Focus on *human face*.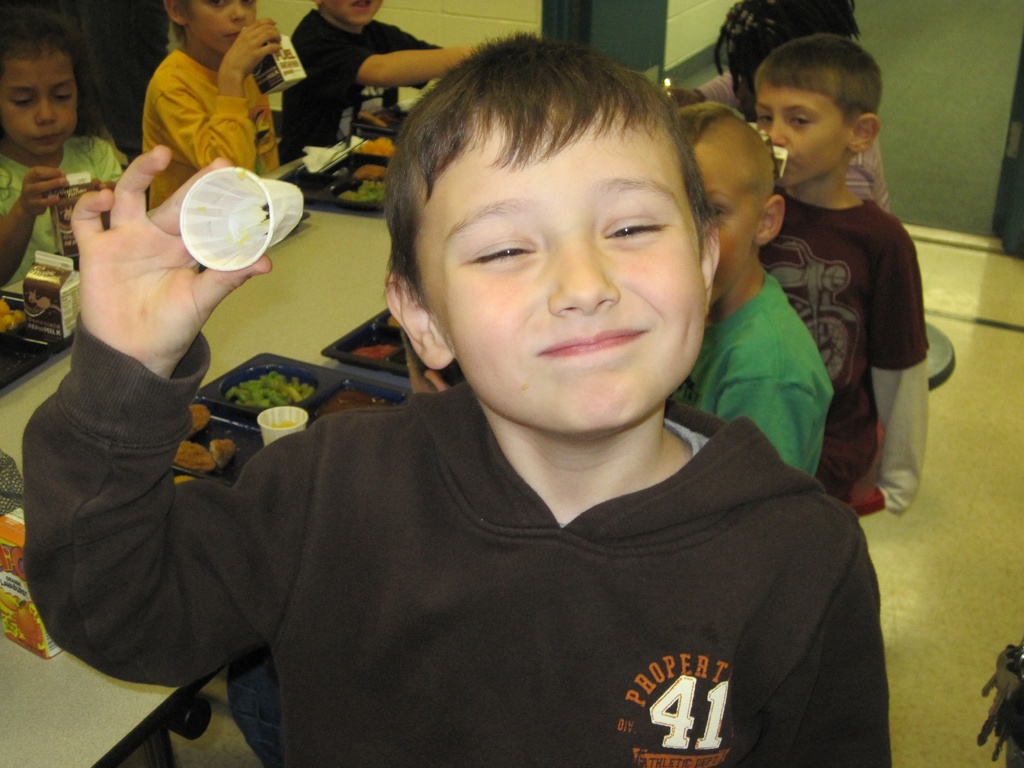
Focused at (x1=7, y1=54, x2=79, y2=162).
